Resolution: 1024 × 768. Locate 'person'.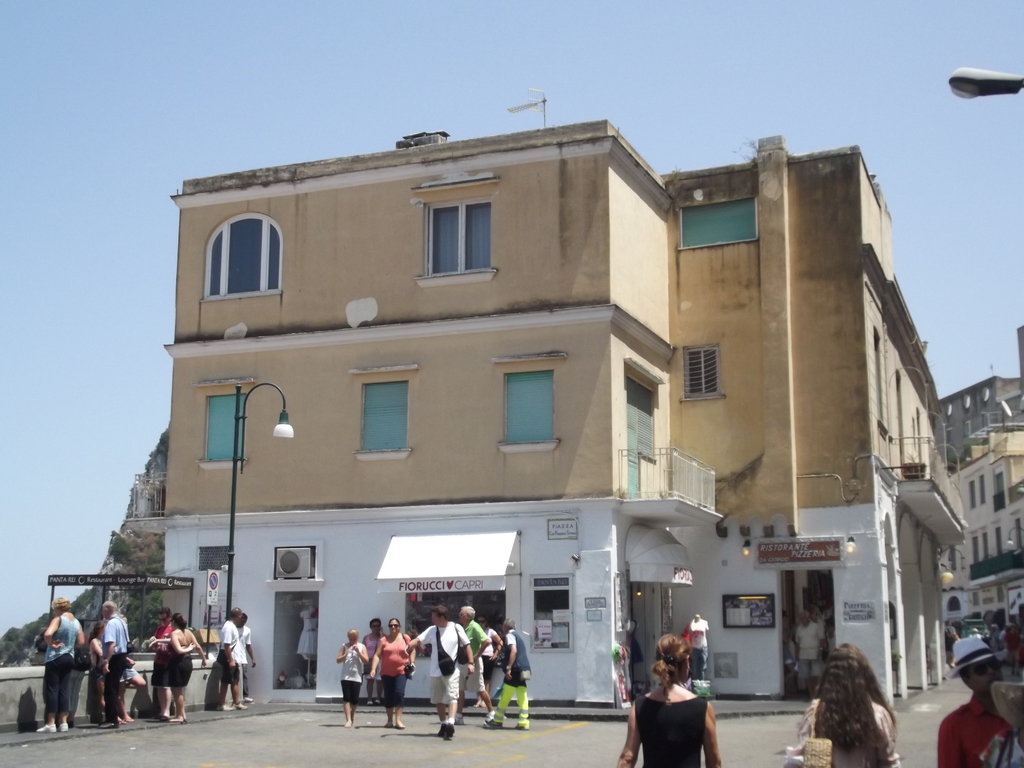
pyautogui.locateOnScreen(216, 606, 250, 712).
